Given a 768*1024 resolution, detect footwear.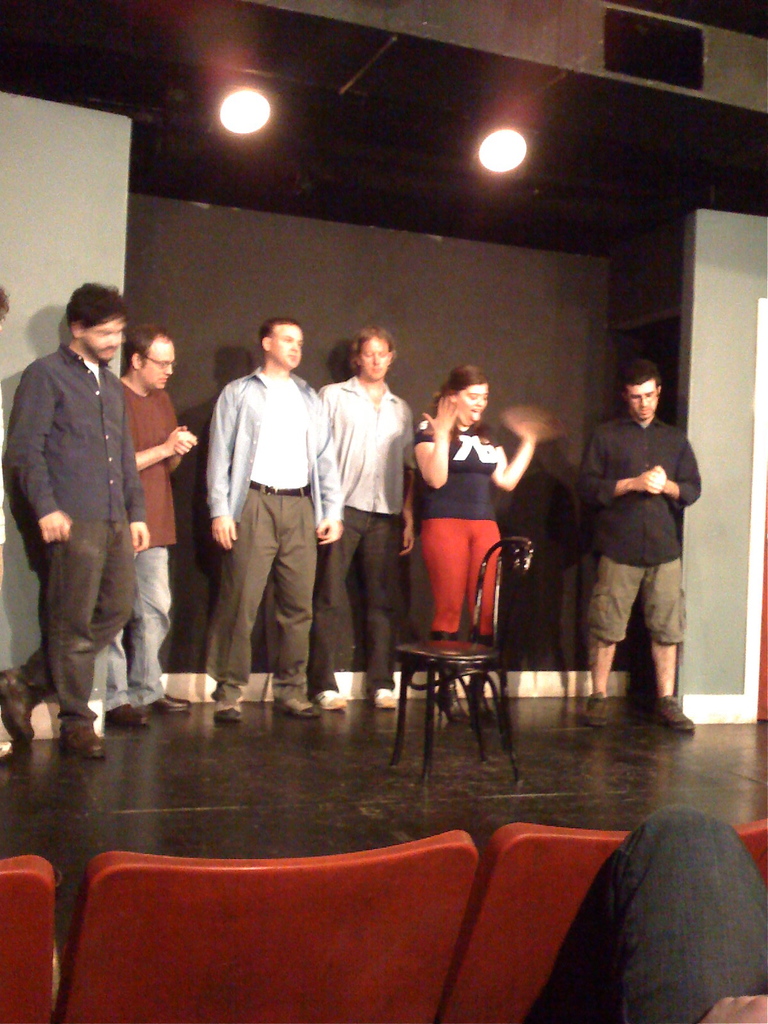
<region>650, 696, 695, 731</region>.
